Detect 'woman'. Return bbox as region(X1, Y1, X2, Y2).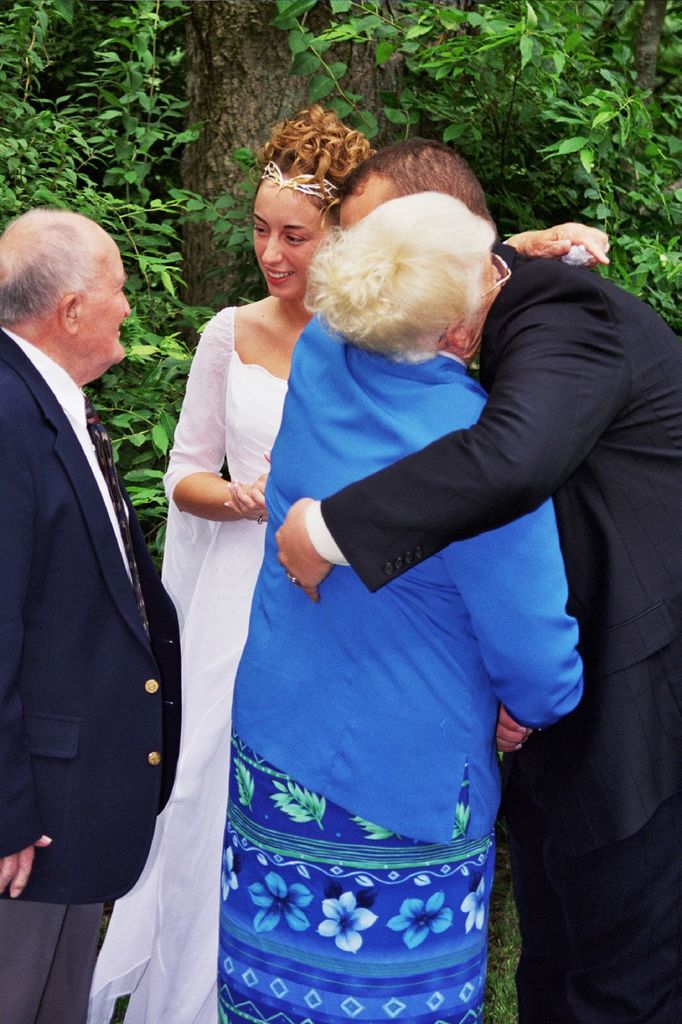
region(219, 190, 612, 1020).
